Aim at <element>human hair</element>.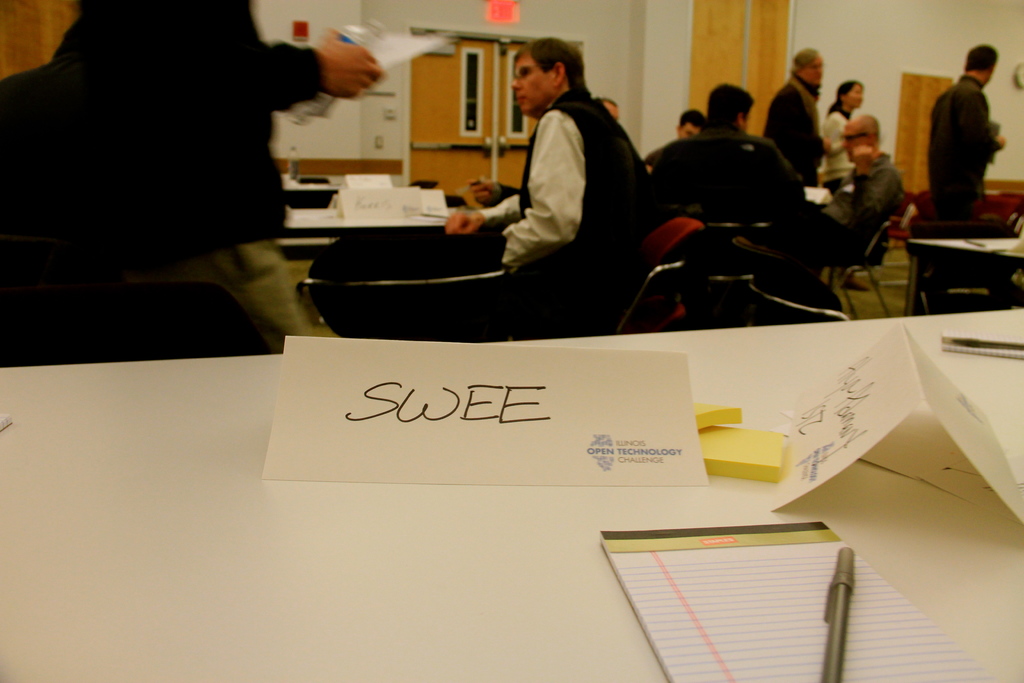
Aimed at 847,114,881,145.
